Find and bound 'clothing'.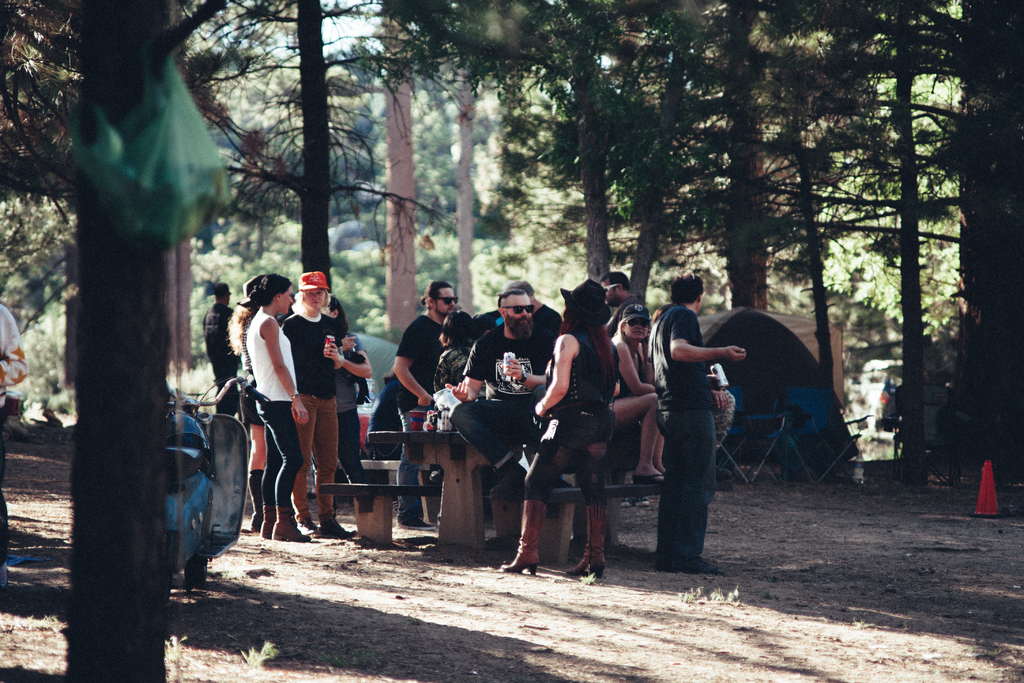
Bound: detection(278, 309, 344, 512).
